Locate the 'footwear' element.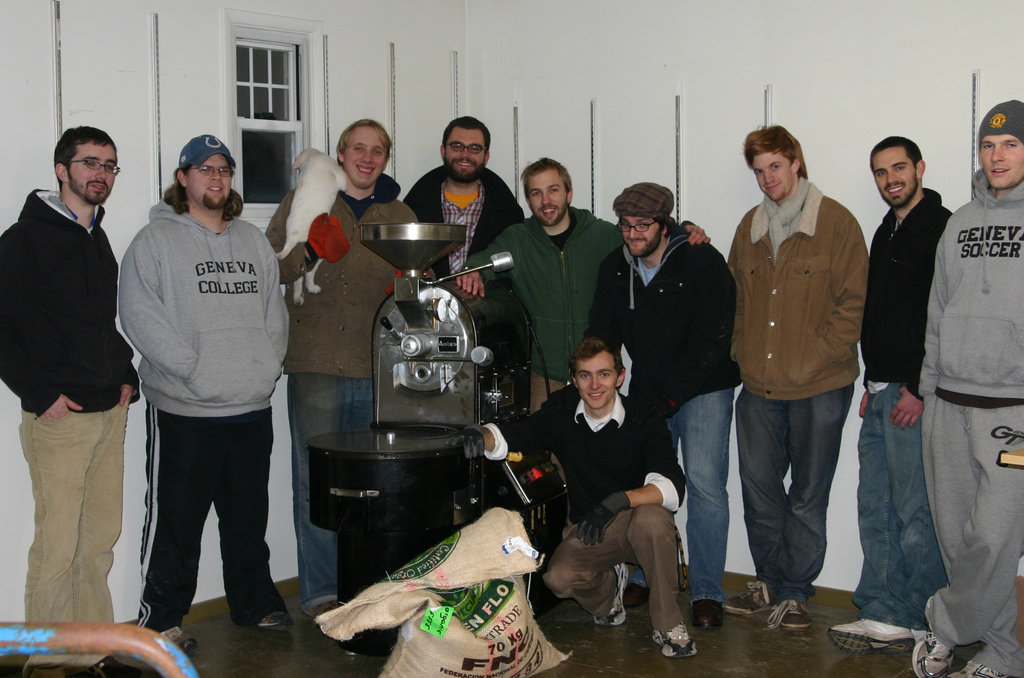
Element bbox: <box>829,612,911,650</box>.
